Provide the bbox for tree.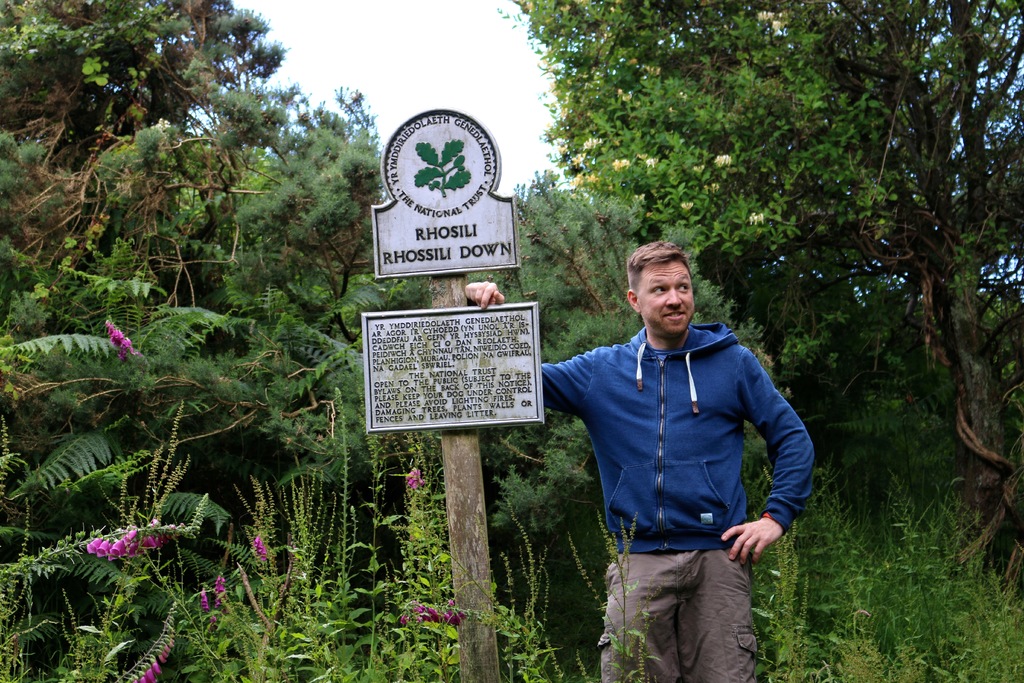
[753, 49, 1009, 494].
